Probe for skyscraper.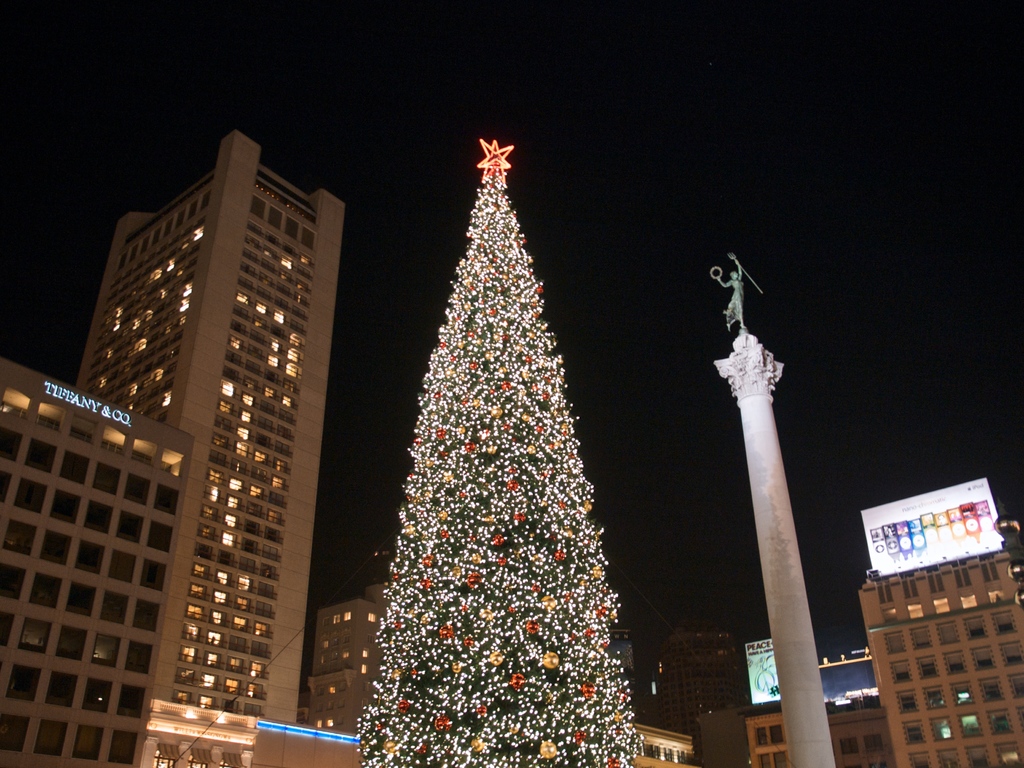
Probe result: crop(653, 617, 750, 739).
